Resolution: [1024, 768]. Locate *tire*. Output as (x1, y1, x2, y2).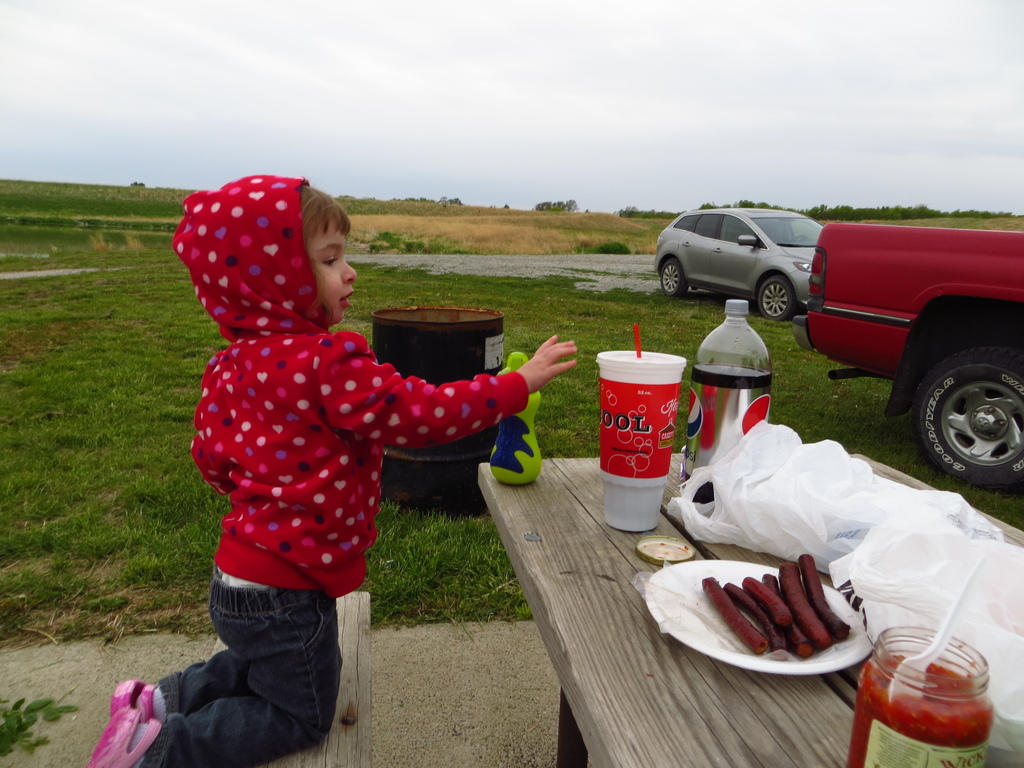
(659, 258, 690, 299).
